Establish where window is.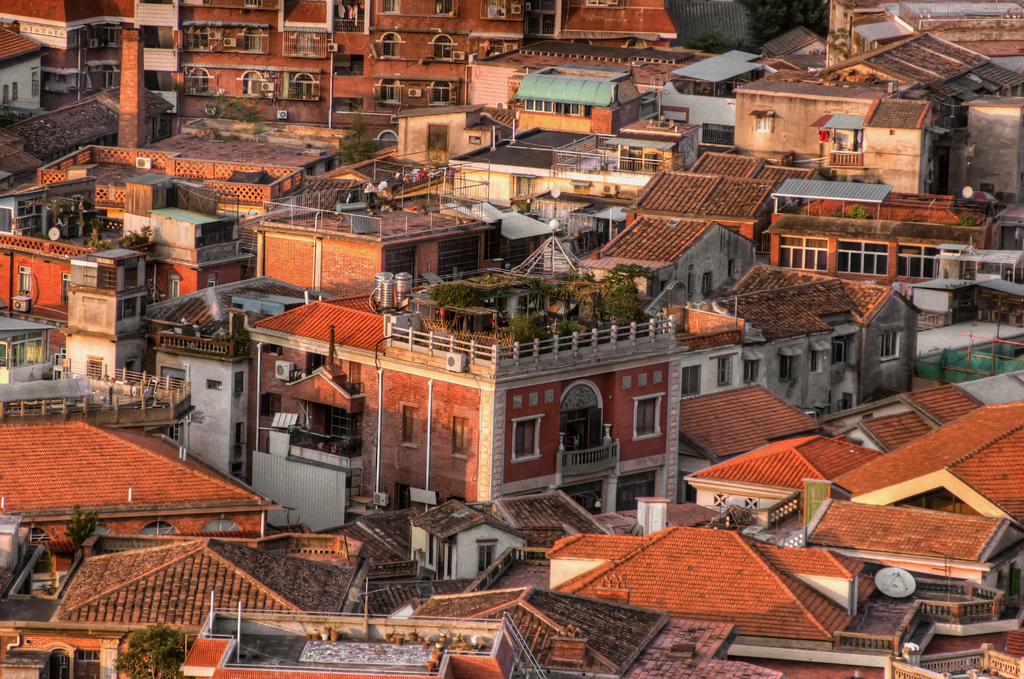
Established at left=186, top=19, right=216, bottom=52.
